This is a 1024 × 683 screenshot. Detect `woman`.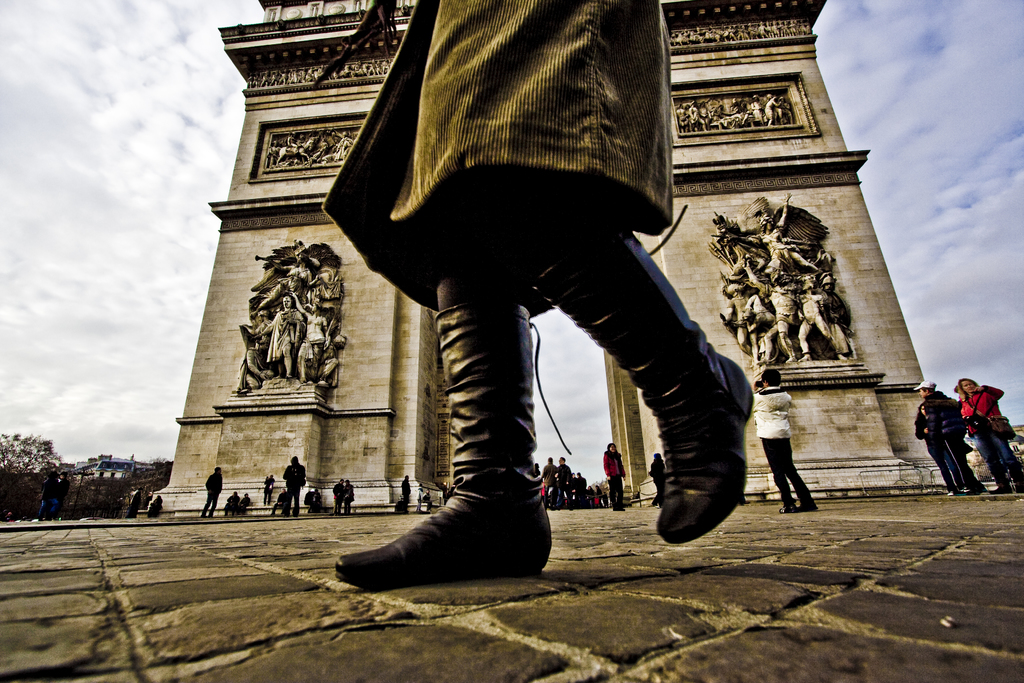
[602,440,626,511].
